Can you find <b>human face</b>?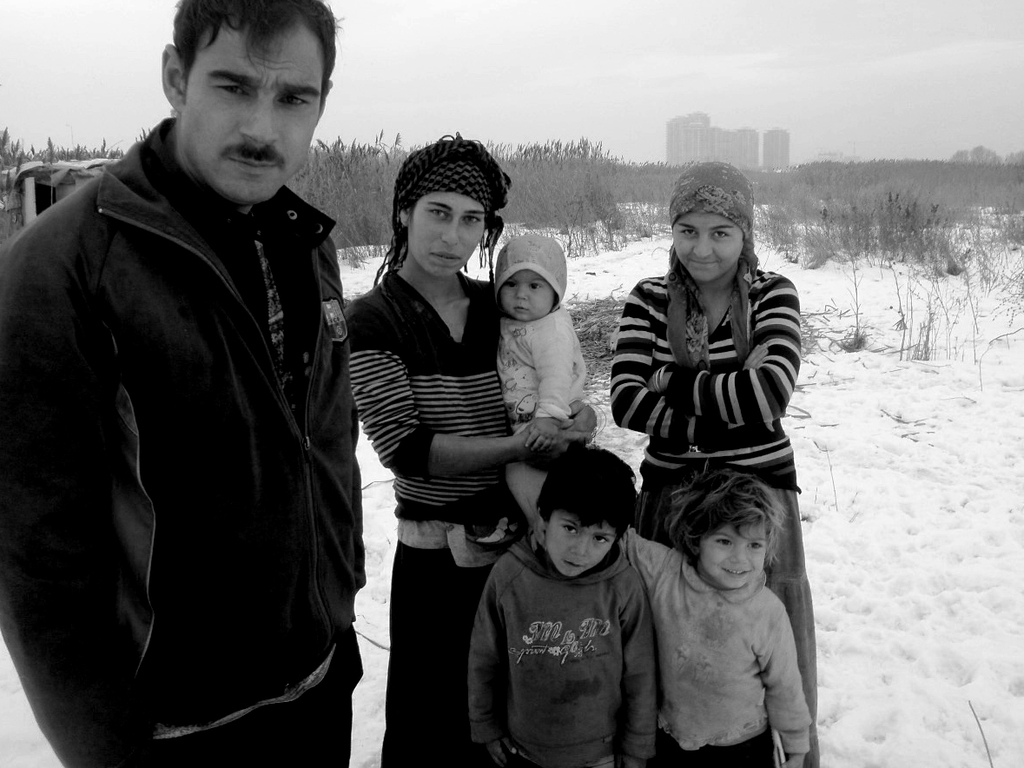
Yes, bounding box: box=[670, 209, 747, 280].
